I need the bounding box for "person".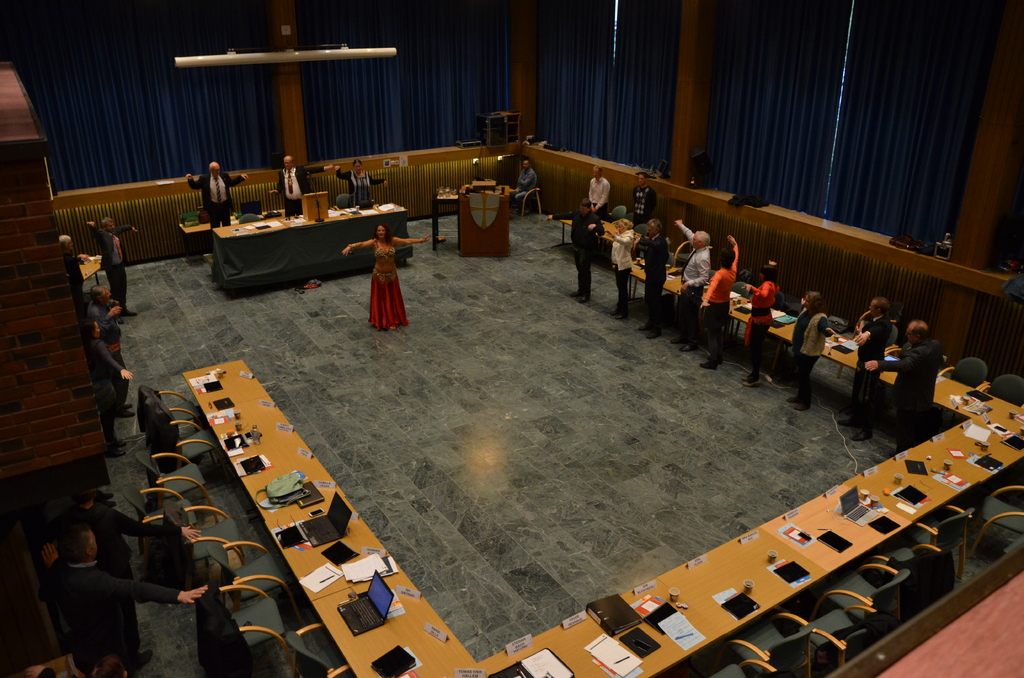
Here it is: 544/200/599/303.
